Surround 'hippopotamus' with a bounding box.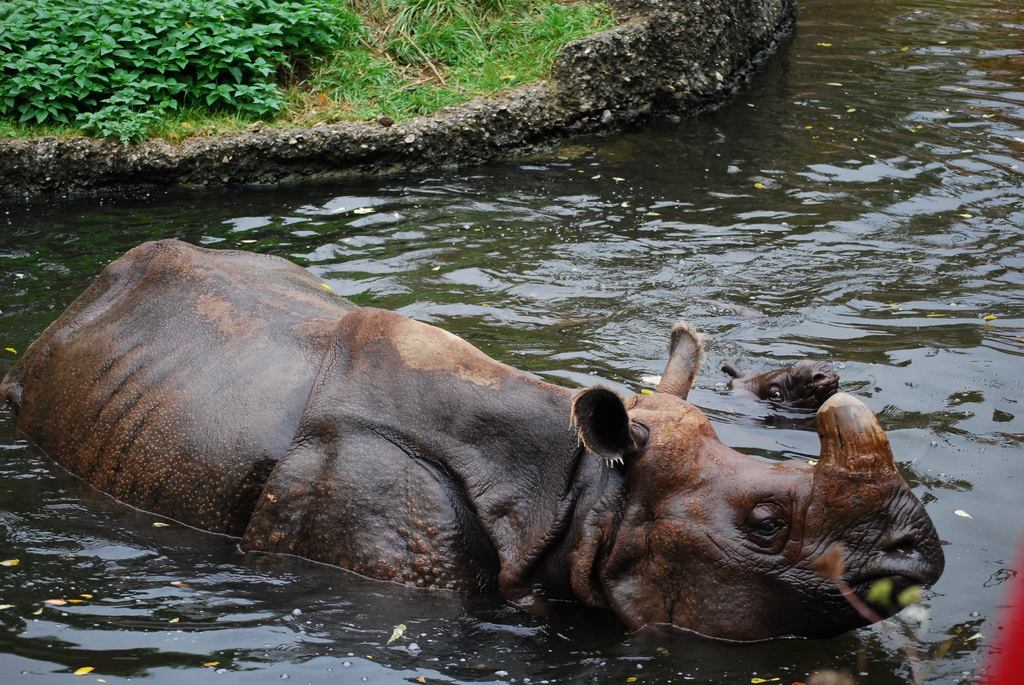
721, 354, 838, 406.
